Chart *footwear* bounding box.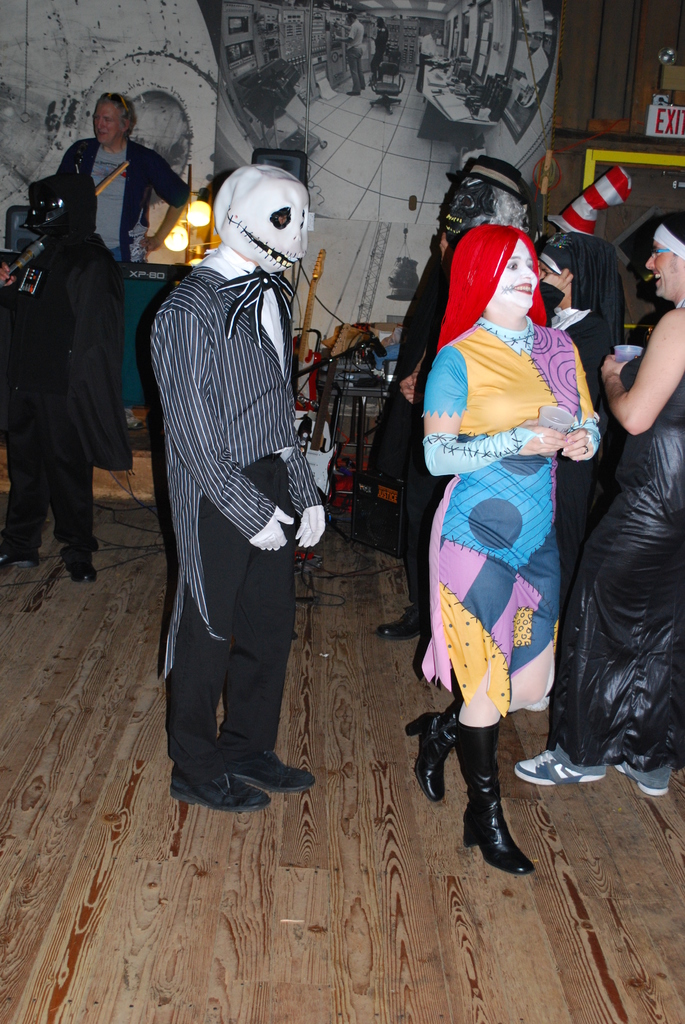
Charted: BBox(164, 760, 272, 814).
